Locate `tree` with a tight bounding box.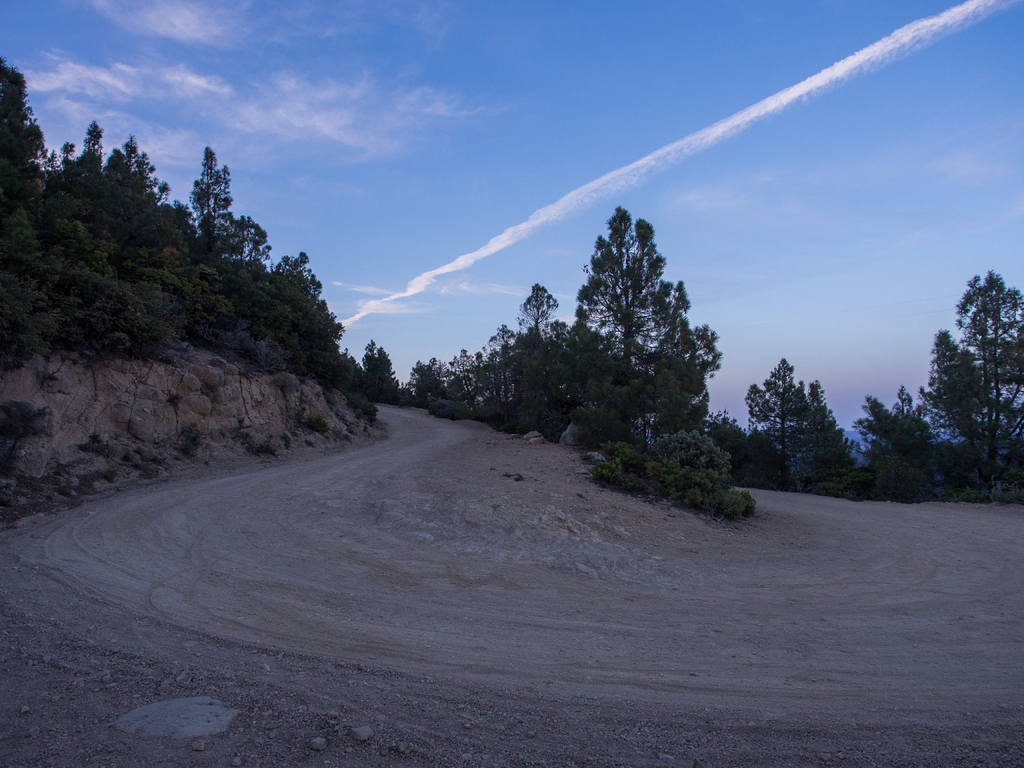
x1=488, y1=325, x2=518, y2=406.
